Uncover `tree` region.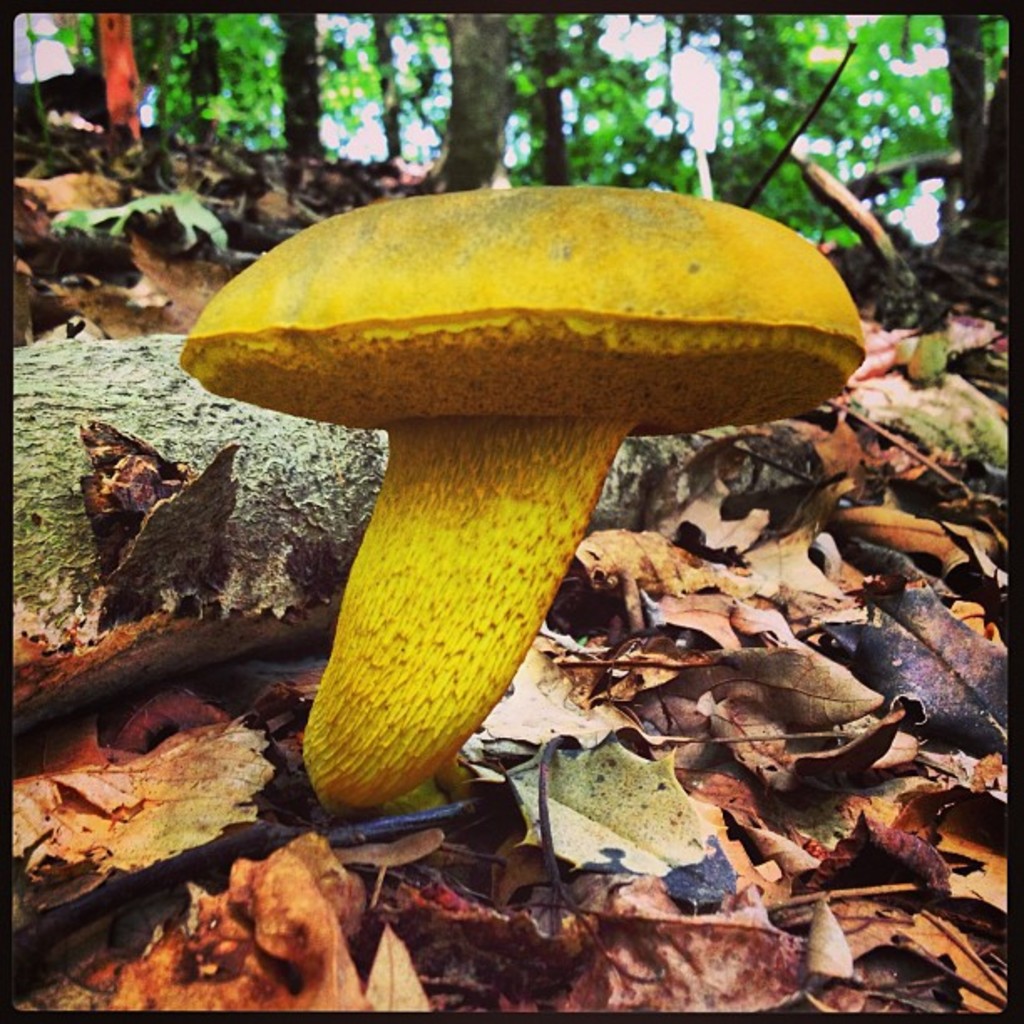
Uncovered: bbox=(432, 18, 507, 196).
